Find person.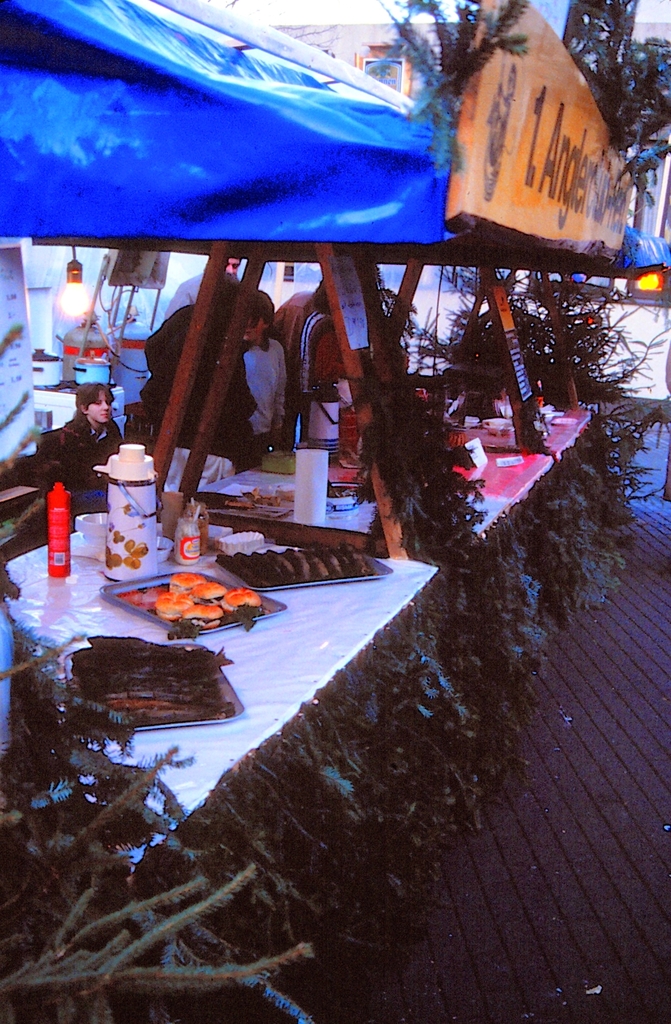
Rect(297, 283, 342, 438).
